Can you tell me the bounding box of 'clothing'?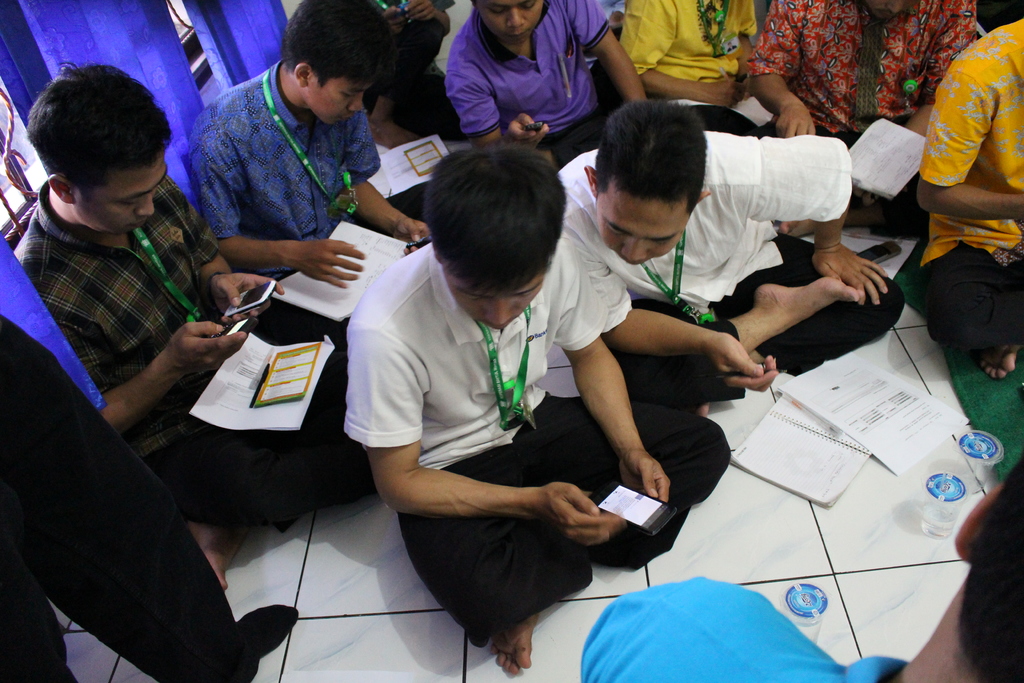
pyautogui.locateOnScreen(744, 0, 976, 206).
